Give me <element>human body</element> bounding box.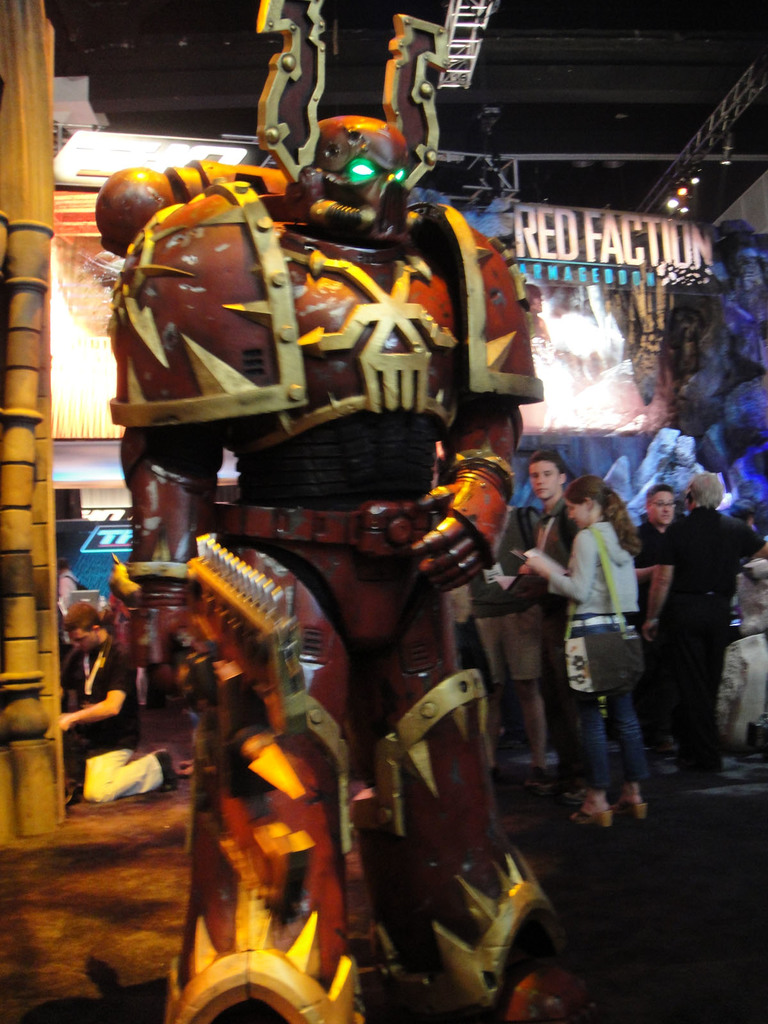
(x1=504, y1=447, x2=580, y2=719).
